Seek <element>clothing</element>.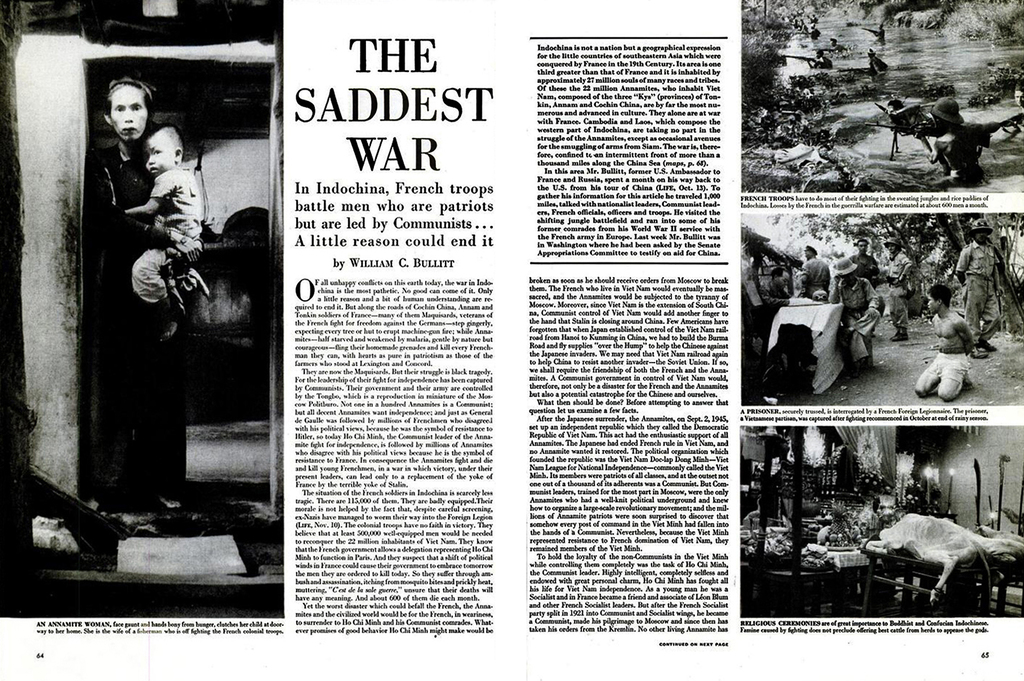
(802,255,835,297).
